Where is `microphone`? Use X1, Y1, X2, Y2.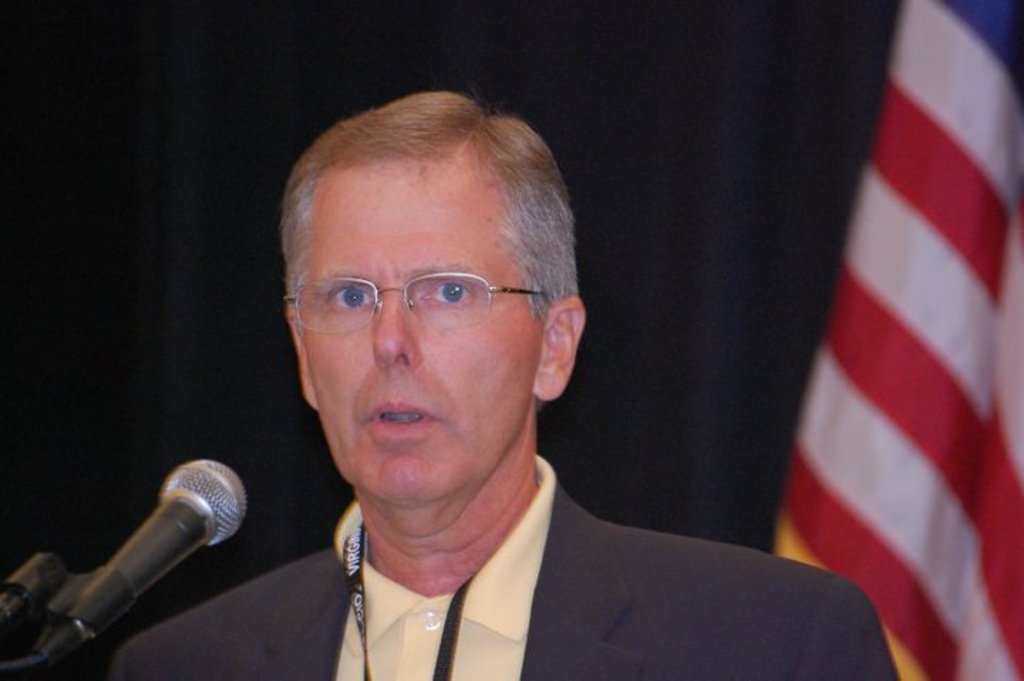
21, 452, 242, 657.
